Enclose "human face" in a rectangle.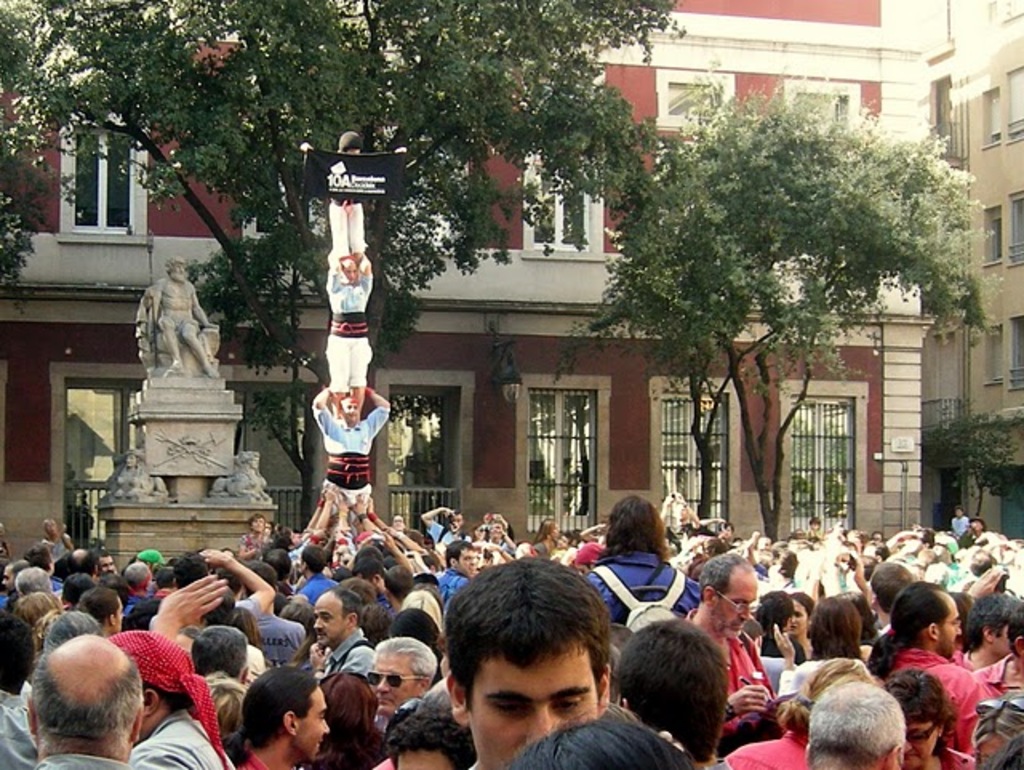
[x1=448, y1=511, x2=462, y2=523].
